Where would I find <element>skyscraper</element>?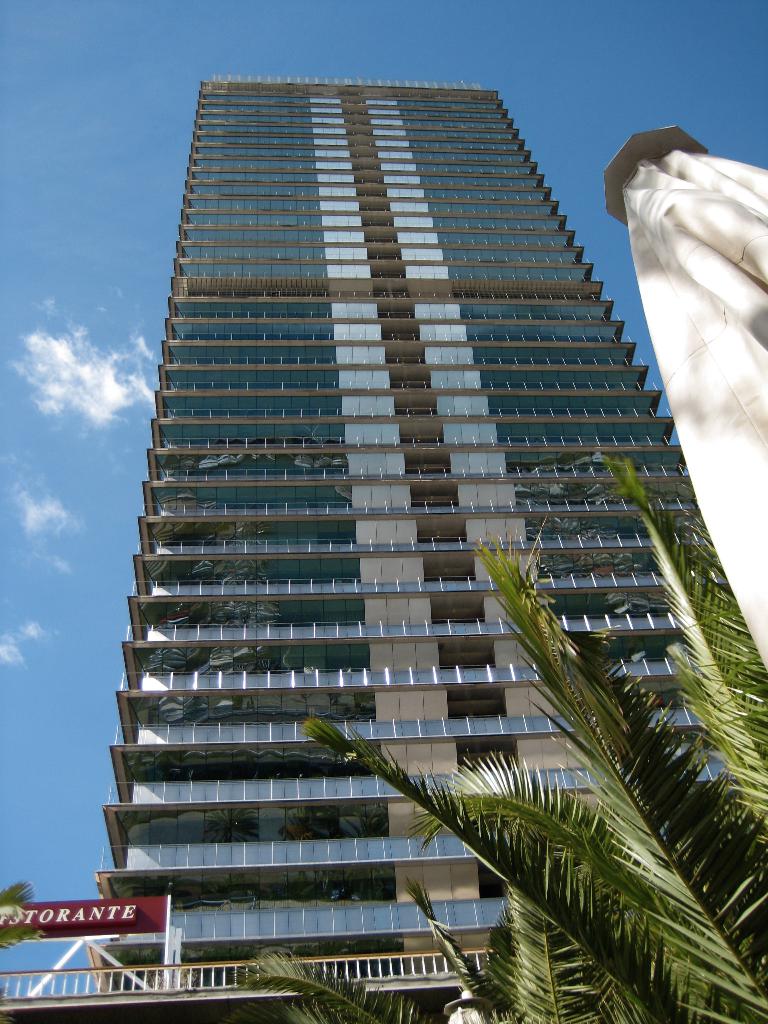
At rect(89, 81, 726, 972).
